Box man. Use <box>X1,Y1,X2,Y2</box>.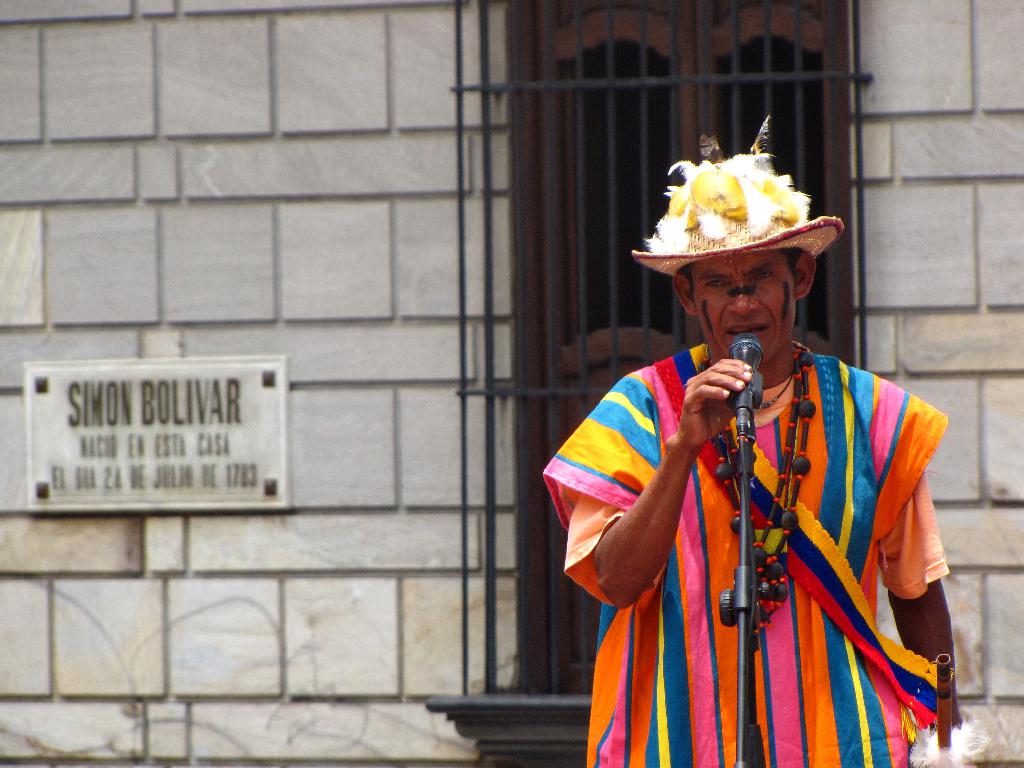
<box>547,141,961,767</box>.
